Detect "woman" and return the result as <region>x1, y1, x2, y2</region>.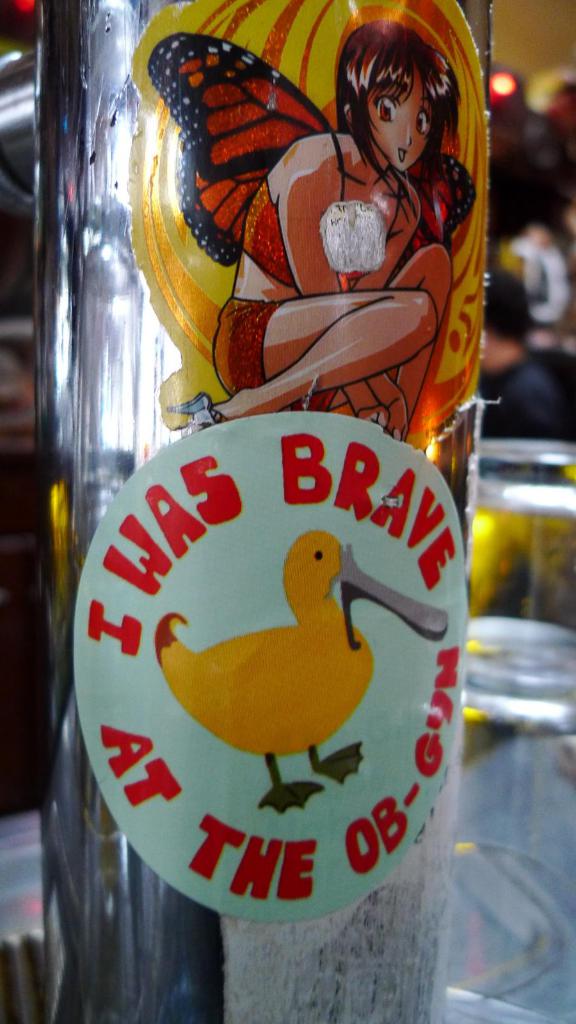
<region>163, 26, 452, 422</region>.
